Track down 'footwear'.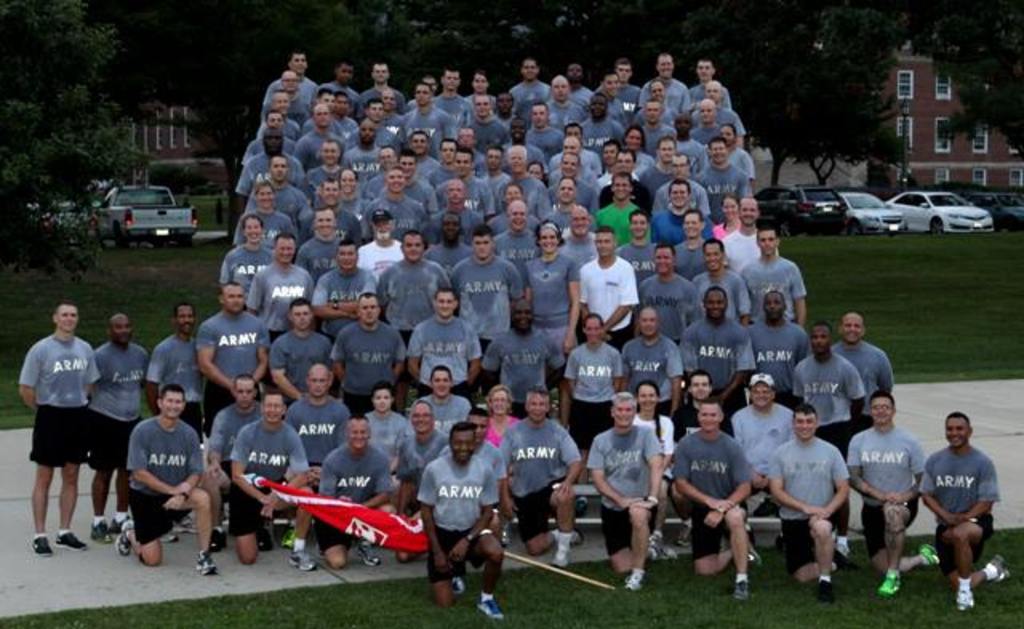
Tracked to [x1=477, y1=595, x2=501, y2=623].
